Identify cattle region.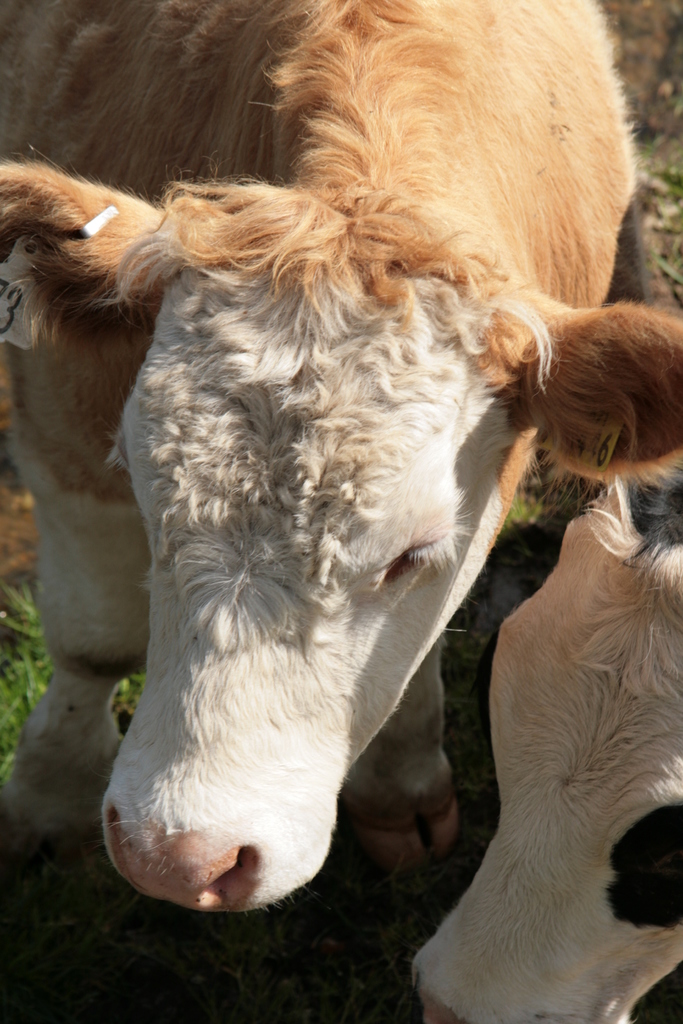
Region: <box>12,35,682,986</box>.
